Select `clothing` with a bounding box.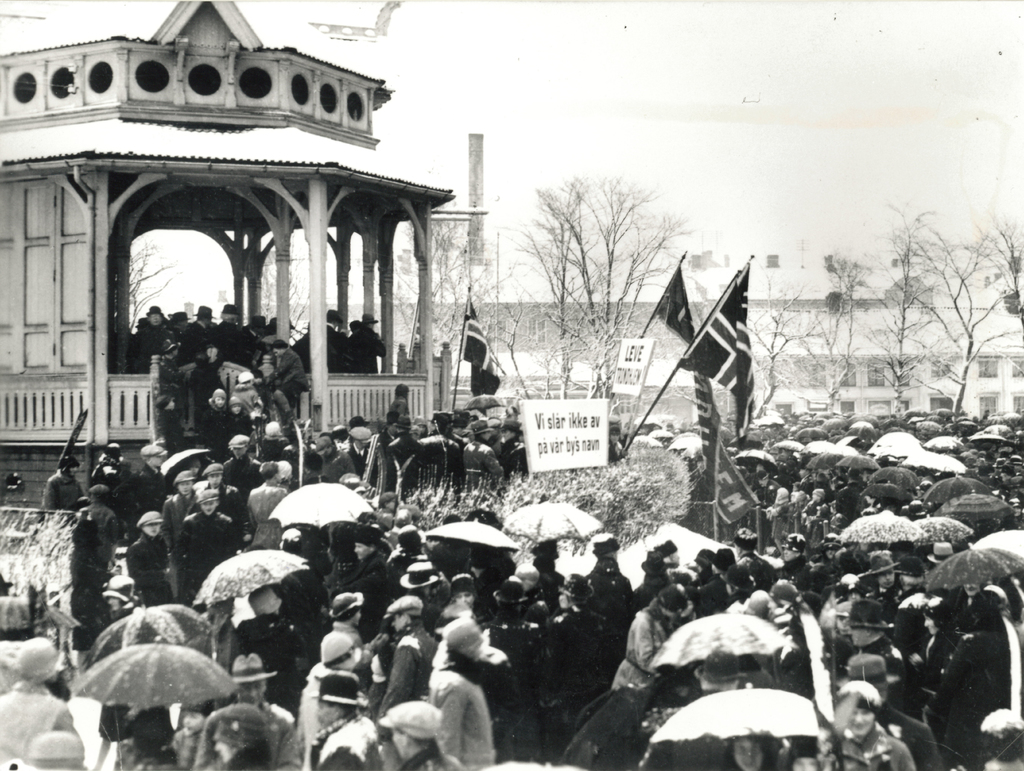
pyautogui.locateOnScreen(440, 667, 500, 763).
